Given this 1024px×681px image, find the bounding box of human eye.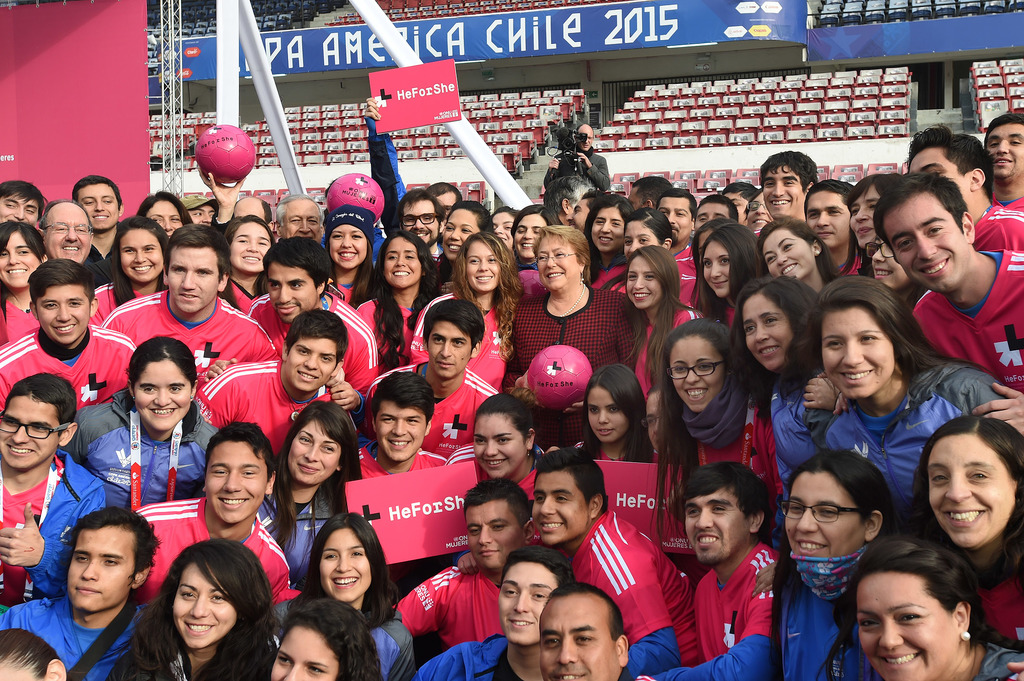
257,238,266,246.
